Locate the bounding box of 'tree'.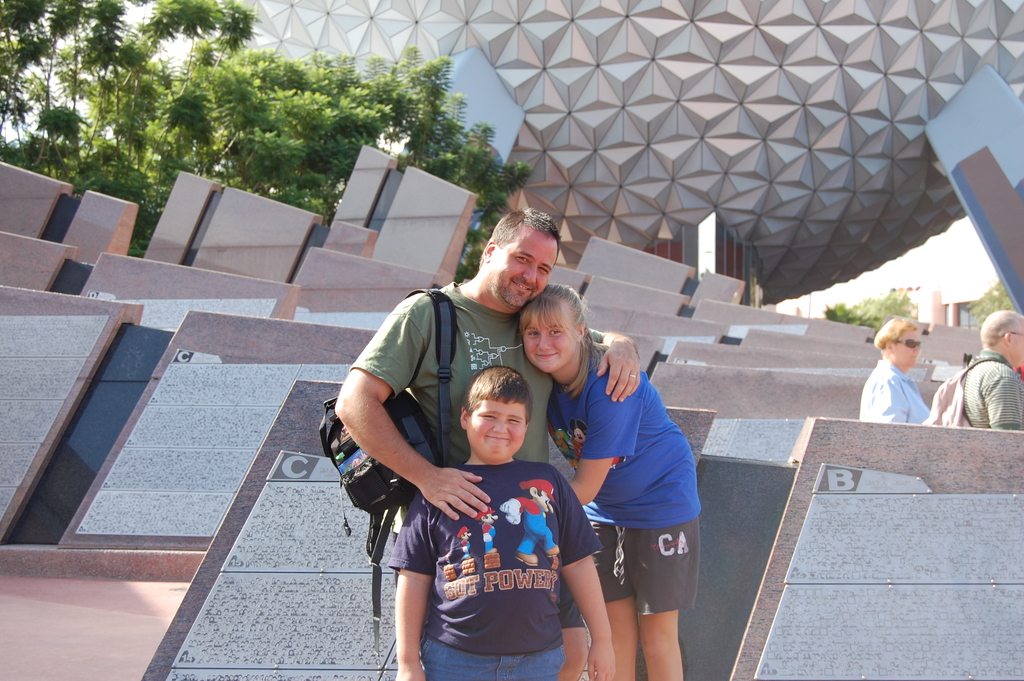
Bounding box: (0,0,259,193).
